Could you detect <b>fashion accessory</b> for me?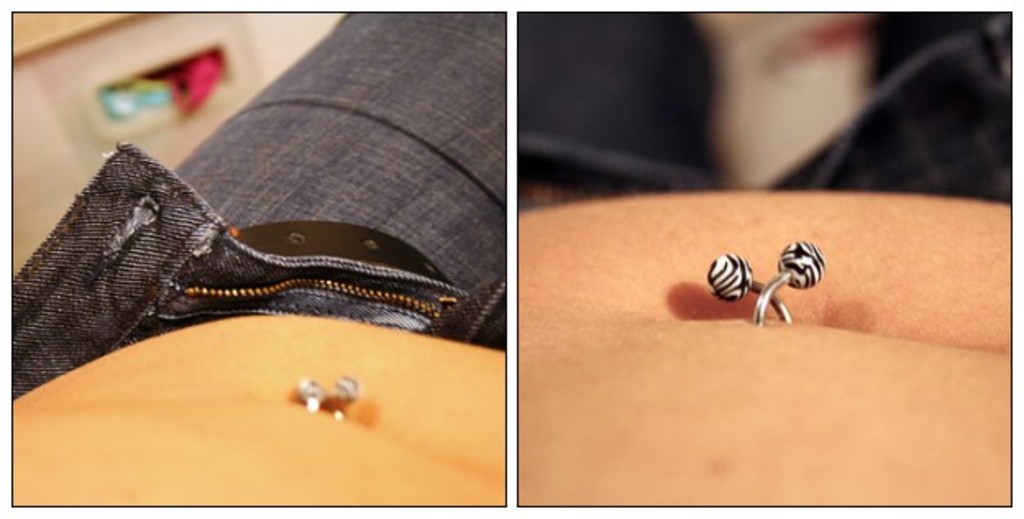
Detection result: x1=300, y1=373, x2=353, y2=420.
